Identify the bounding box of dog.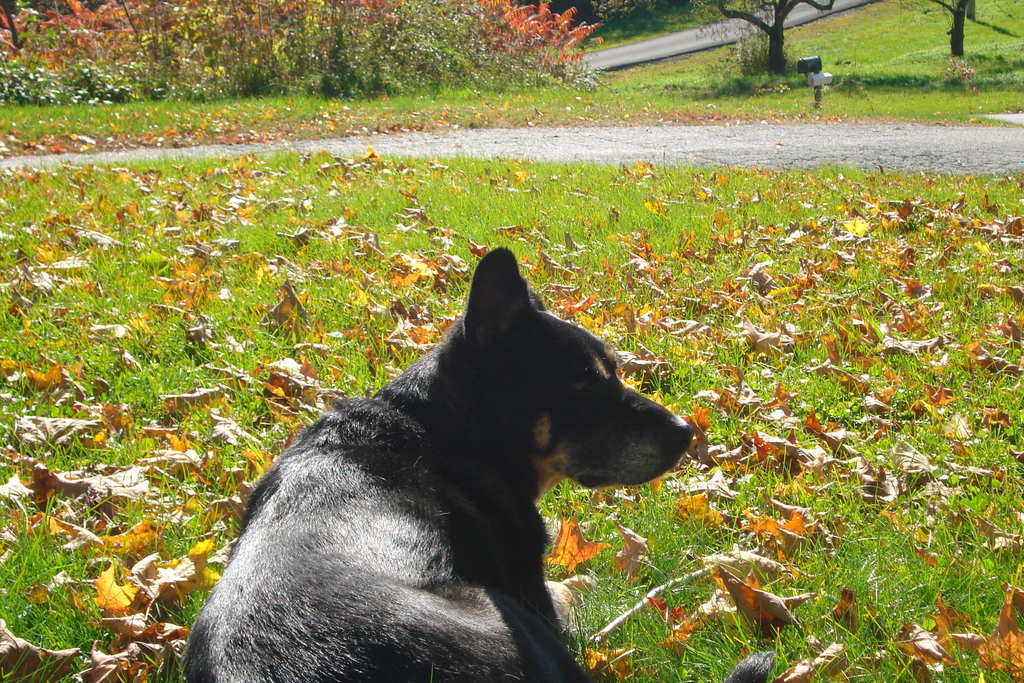
region(177, 242, 778, 682).
